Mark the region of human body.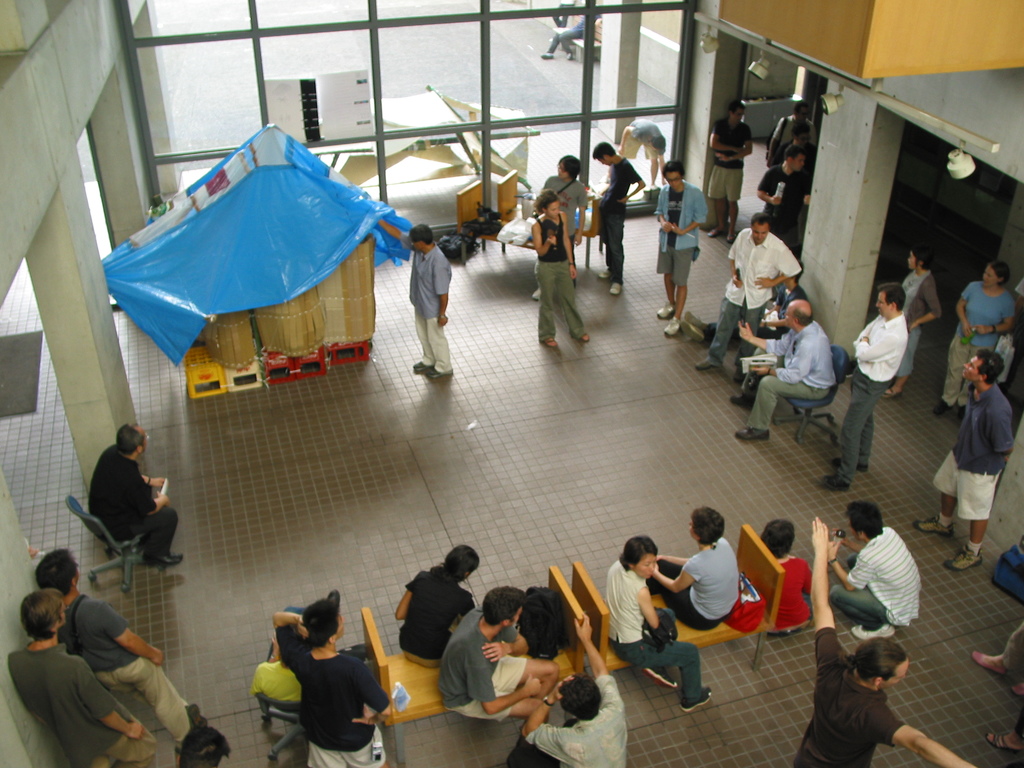
Region: locate(694, 230, 802, 384).
